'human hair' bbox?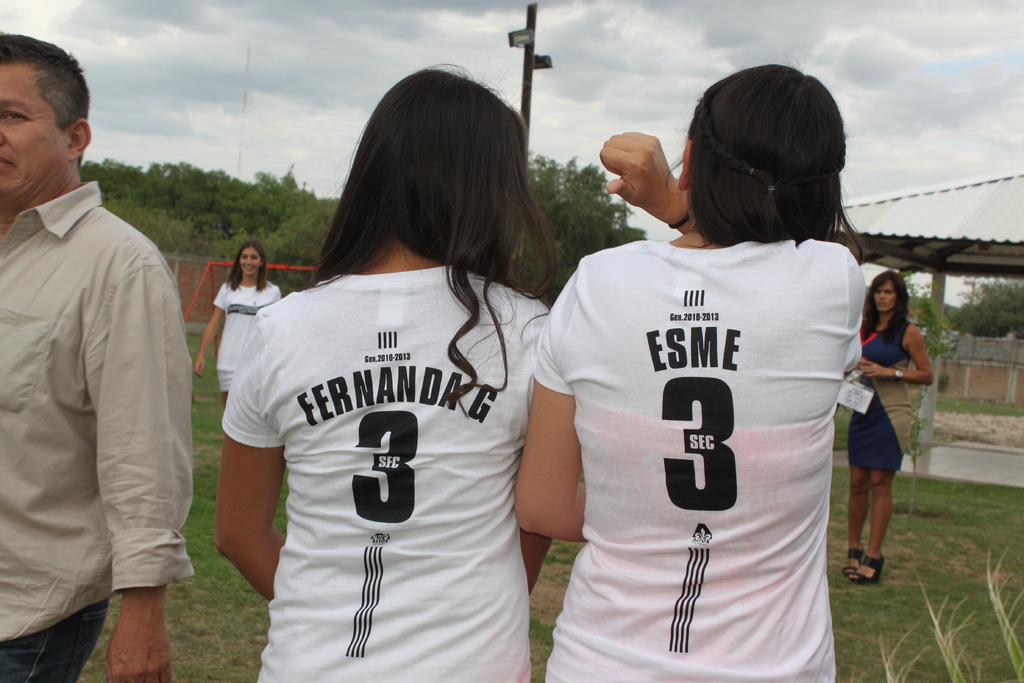
rect(309, 54, 561, 422)
